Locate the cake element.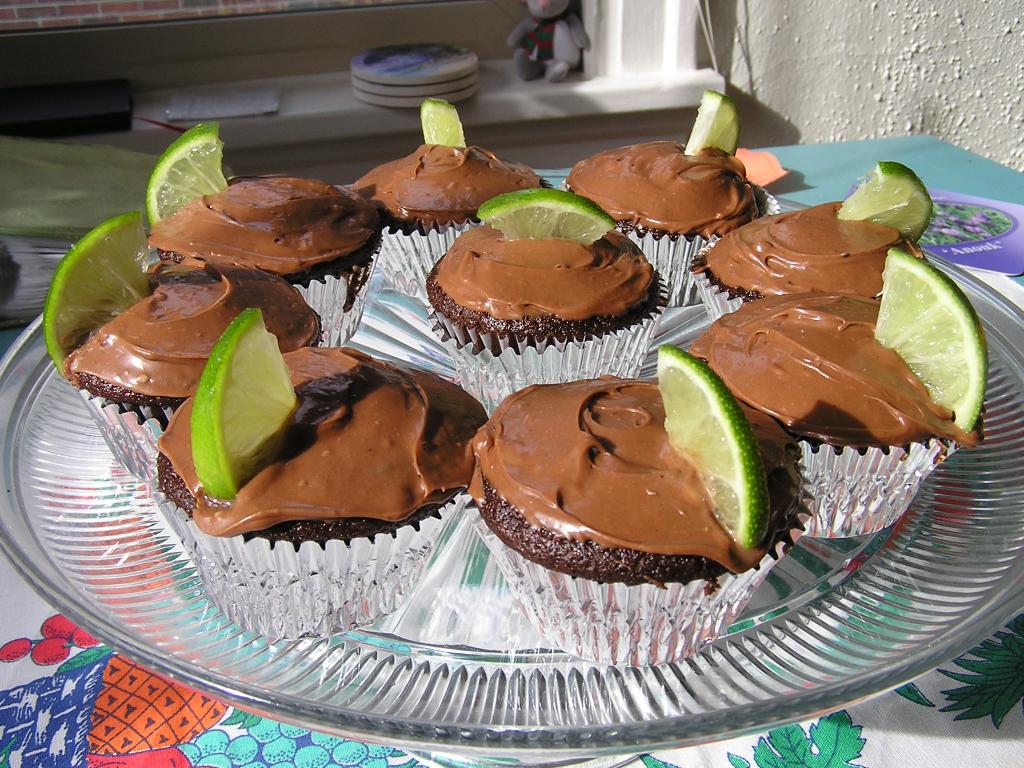
Element bbox: bbox=[558, 144, 773, 305].
